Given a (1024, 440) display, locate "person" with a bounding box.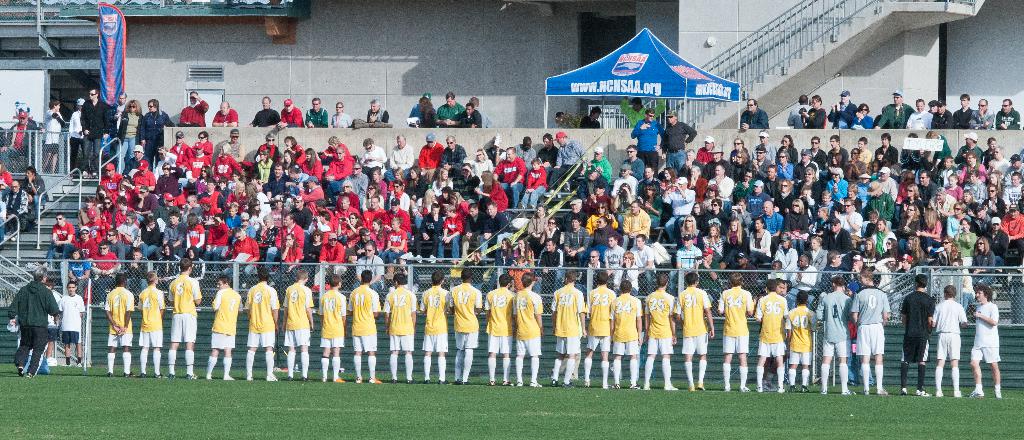
Located: rect(894, 171, 920, 226).
